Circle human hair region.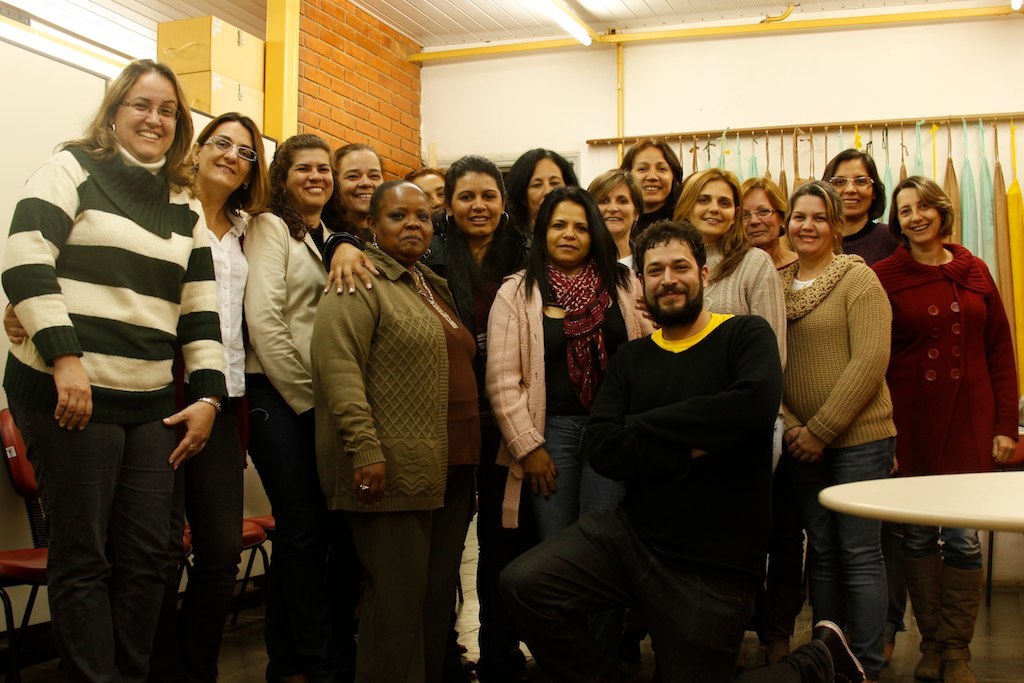
Region: pyautogui.locateOnScreen(617, 135, 684, 225).
